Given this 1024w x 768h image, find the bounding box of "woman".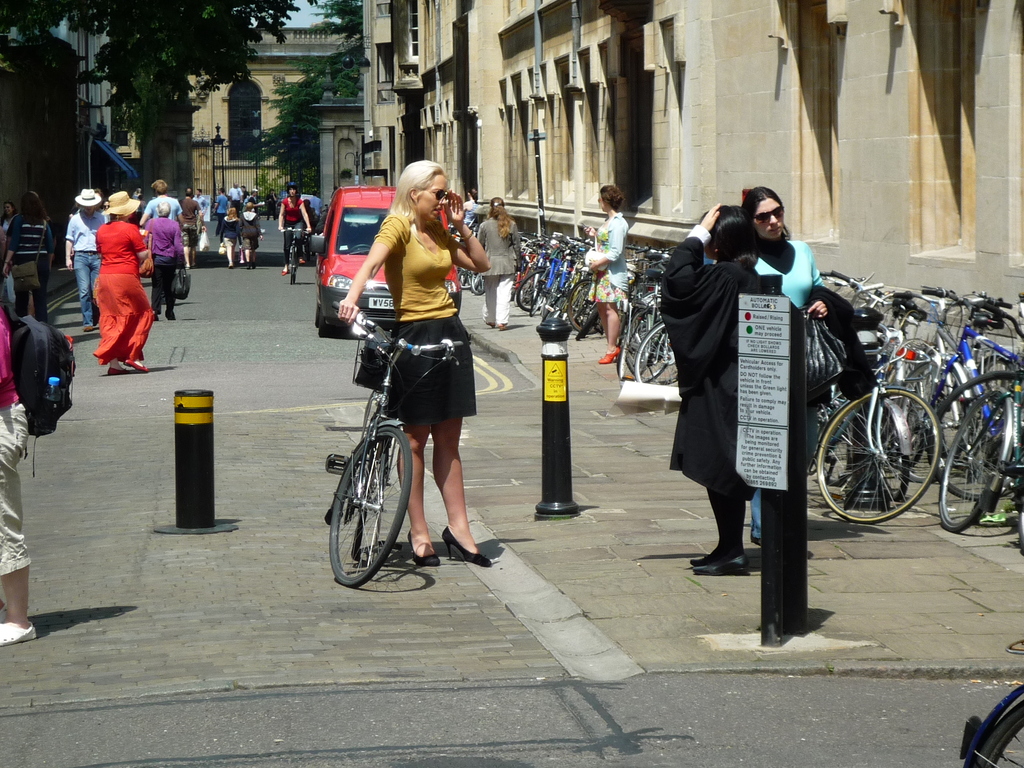
{"x1": 217, "y1": 207, "x2": 239, "y2": 268}.
